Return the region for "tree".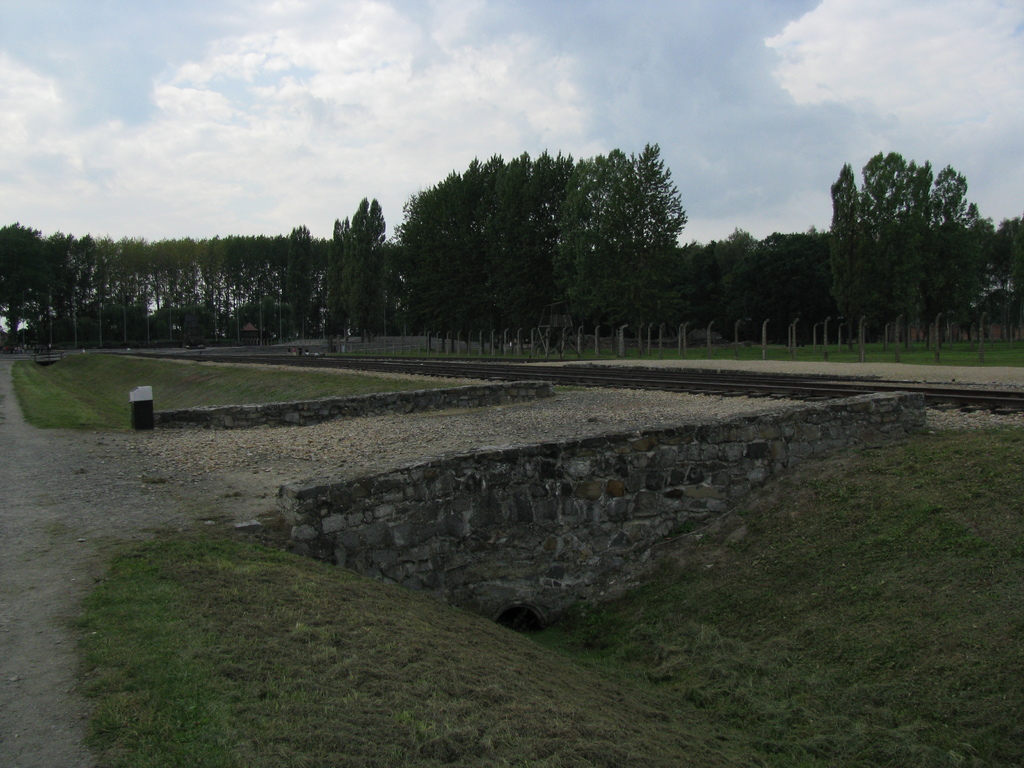
{"left": 403, "top": 173, "right": 469, "bottom": 334}.
